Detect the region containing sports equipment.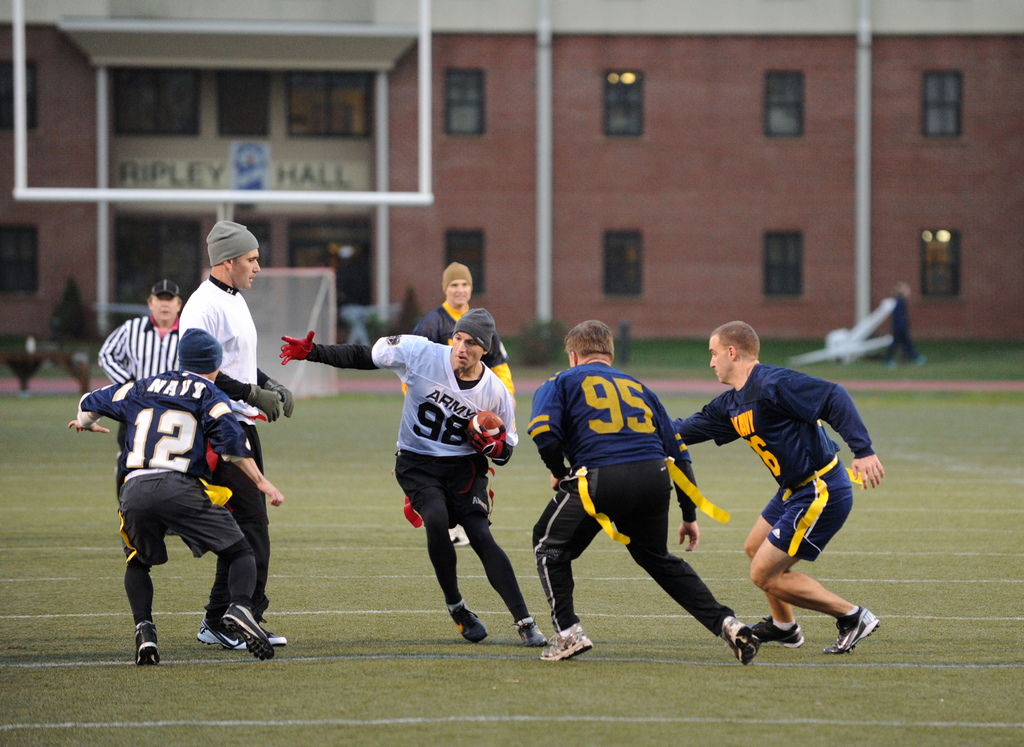
bbox=[281, 331, 316, 367].
